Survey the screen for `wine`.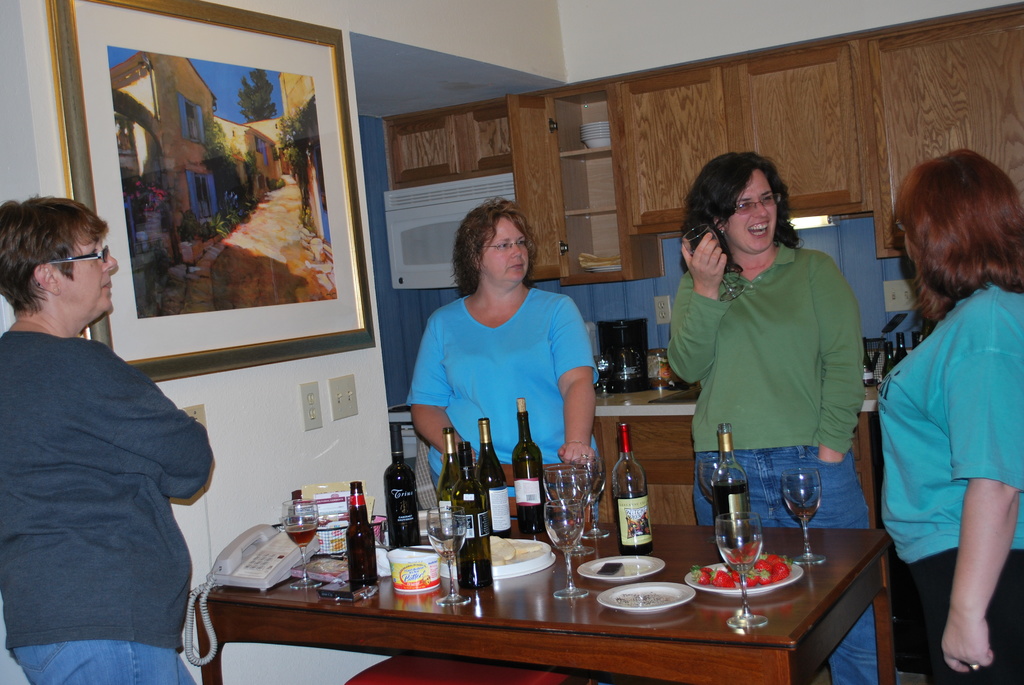
Survey found: Rect(610, 420, 662, 549).
